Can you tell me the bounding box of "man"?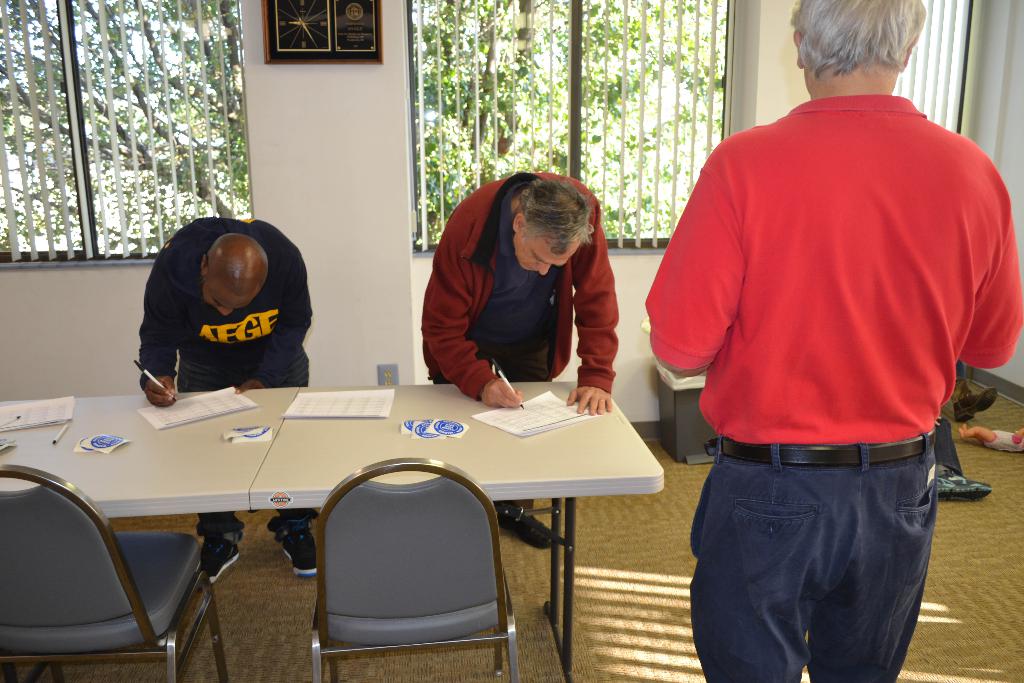
[x1=132, y1=213, x2=316, y2=581].
